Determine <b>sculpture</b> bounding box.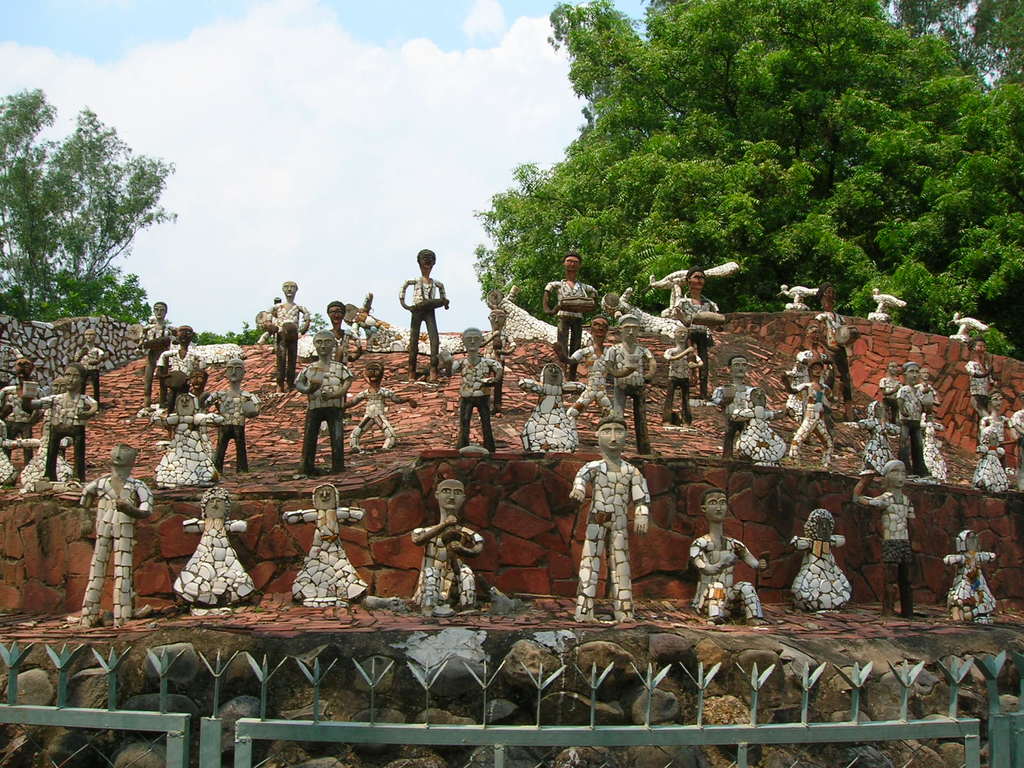
Determined: Rect(964, 337, 1002, 416).
